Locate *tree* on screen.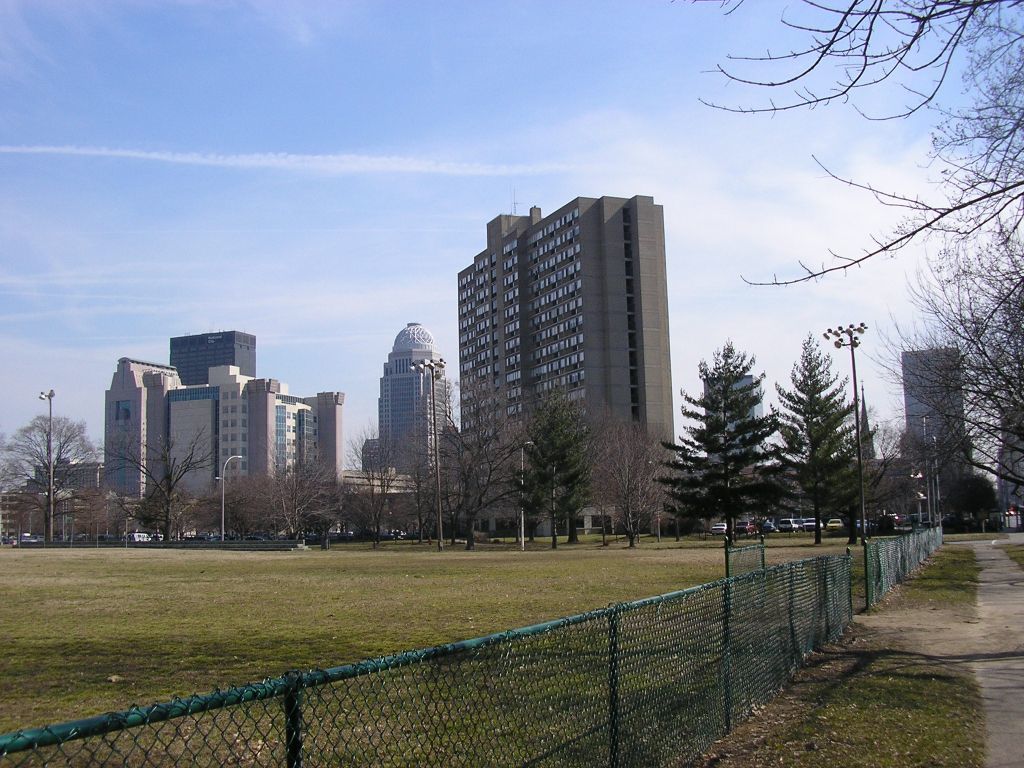
On screen at (72, 486, 127, 547).
